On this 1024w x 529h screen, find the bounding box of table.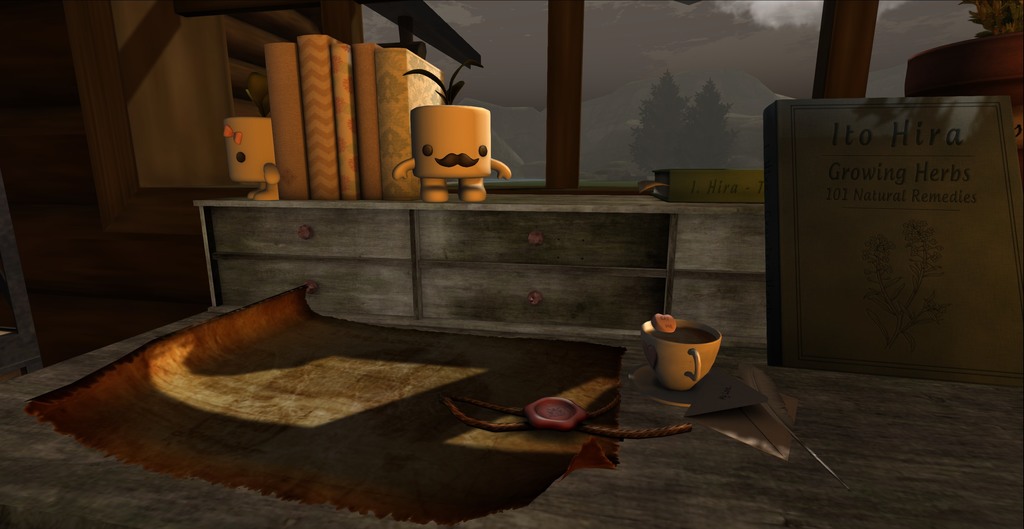
Bounding box: select_region(0, 300, 1023, 528).
